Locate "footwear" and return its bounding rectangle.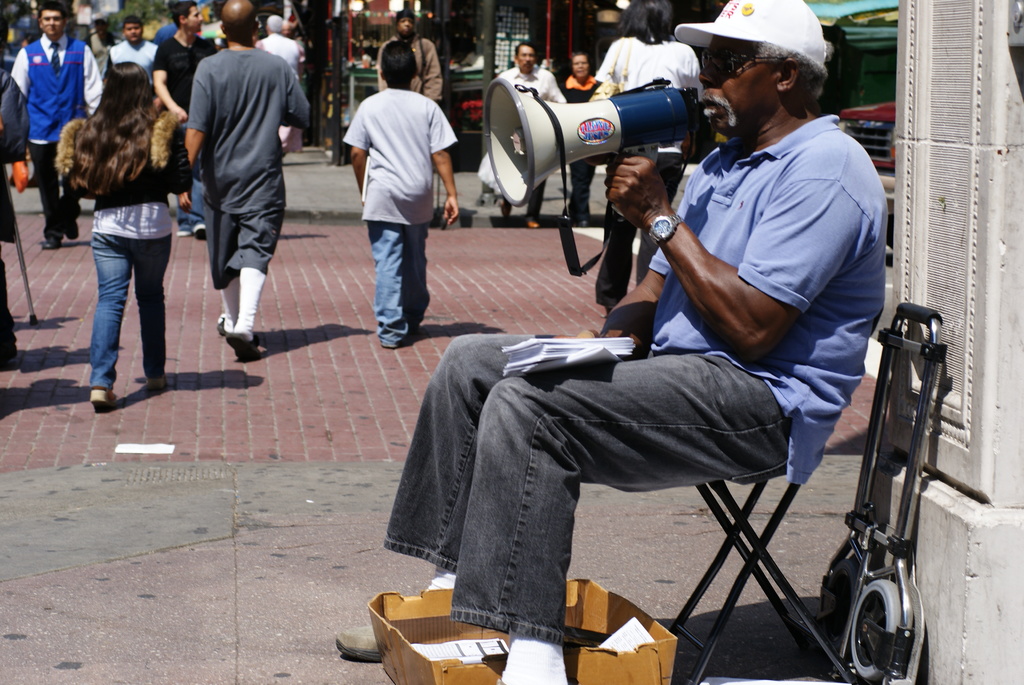
rect(86, 390, 116, 413).
